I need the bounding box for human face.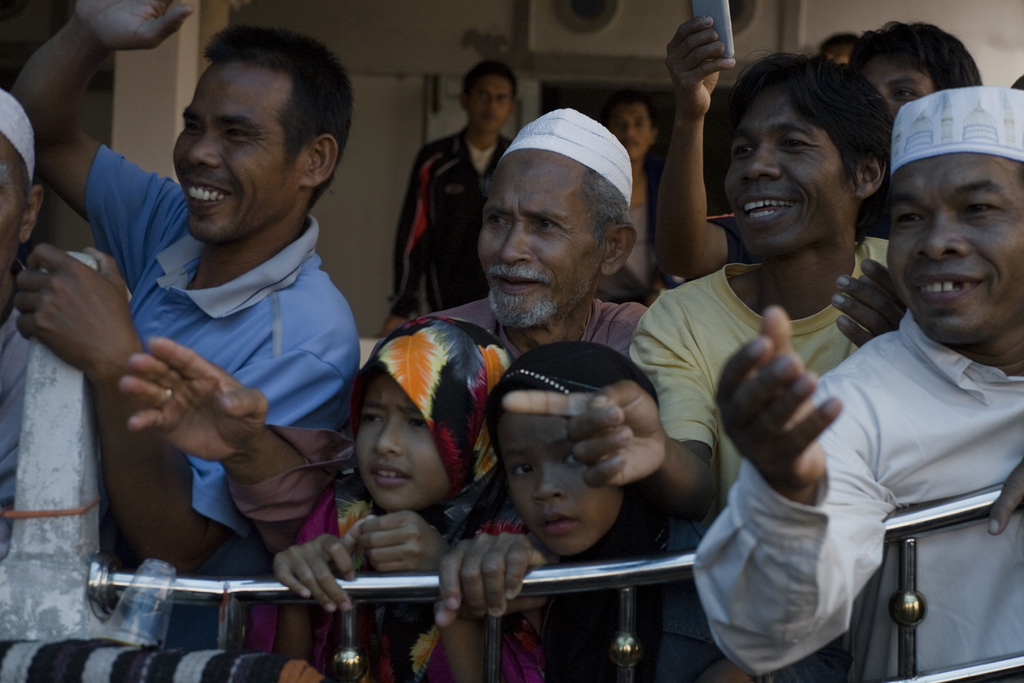
Here it is: rect(471, 79, 512, 131).
